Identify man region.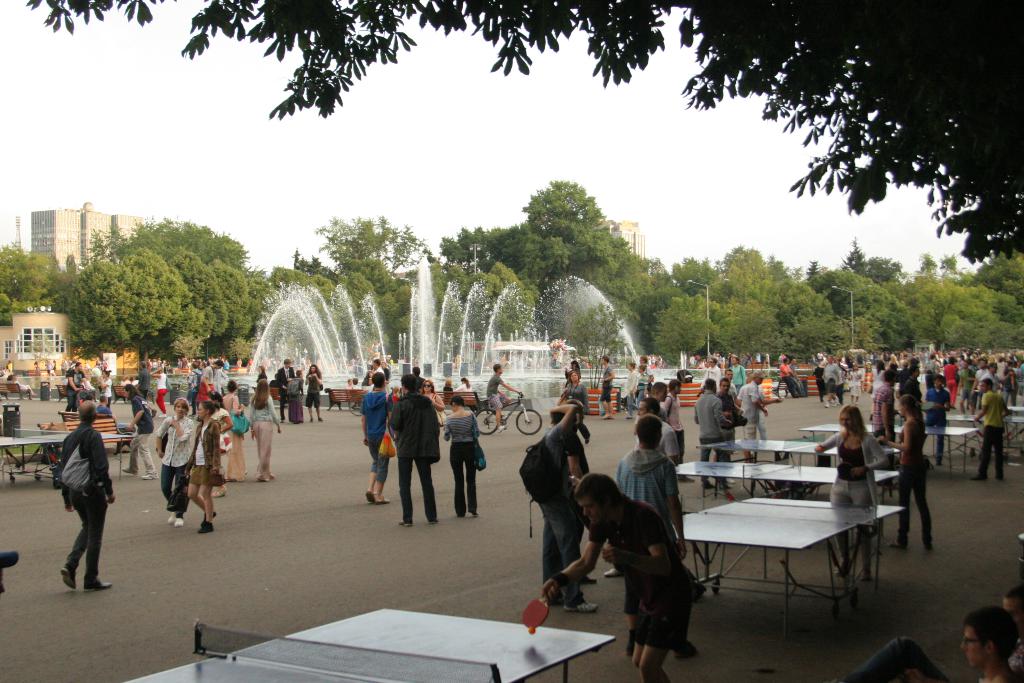
Region: x1=620, y1=361, x2=639, y2=403.
